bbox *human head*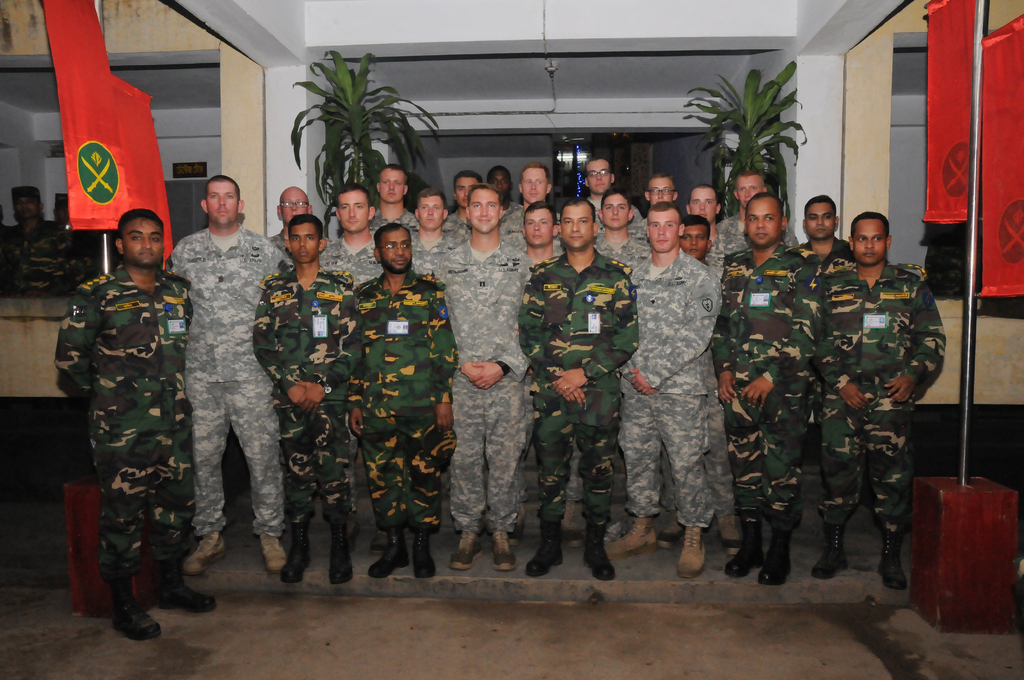
(x1=520, y1=198, x2=559, y2=249)
